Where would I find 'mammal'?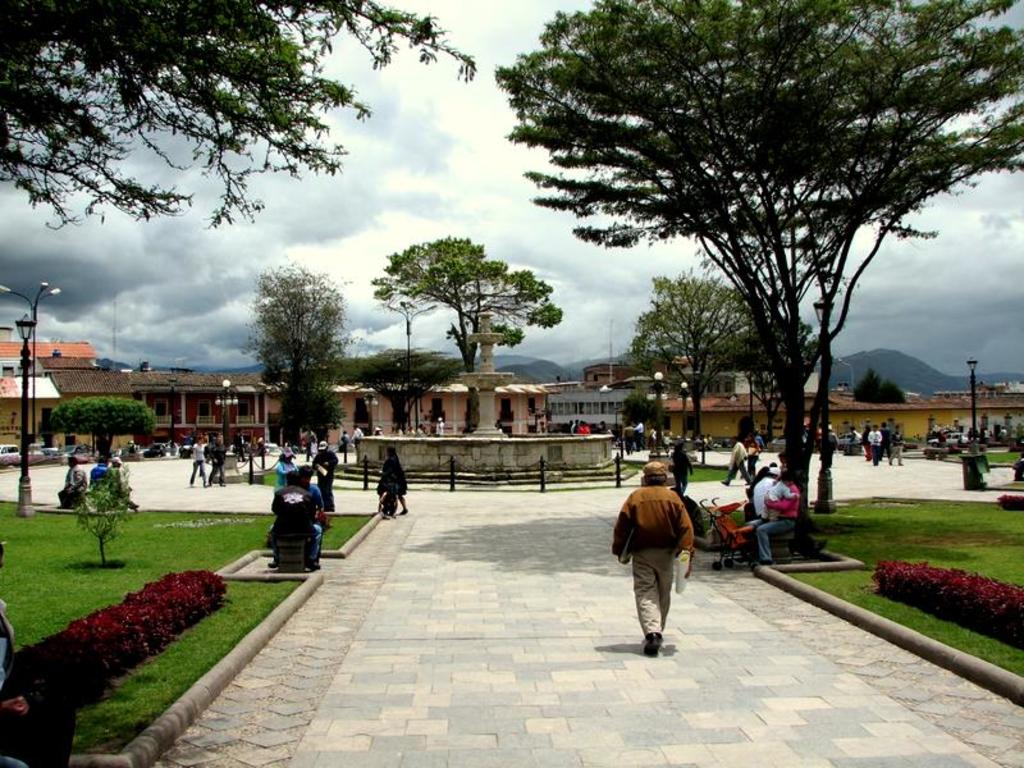
At (273,470,321,567).
